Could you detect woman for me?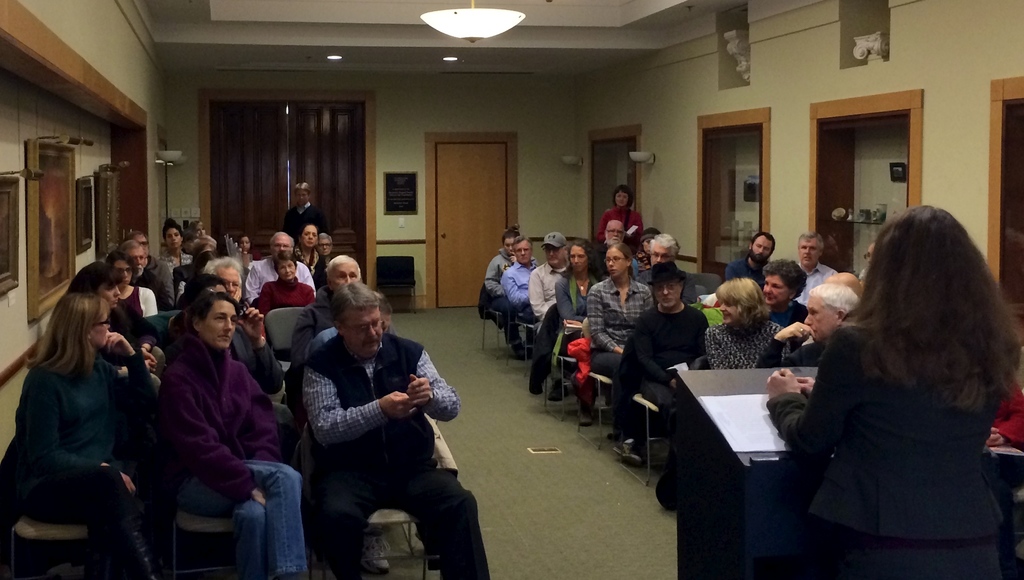
Detection result: rect(586, 181, 648, 249).
